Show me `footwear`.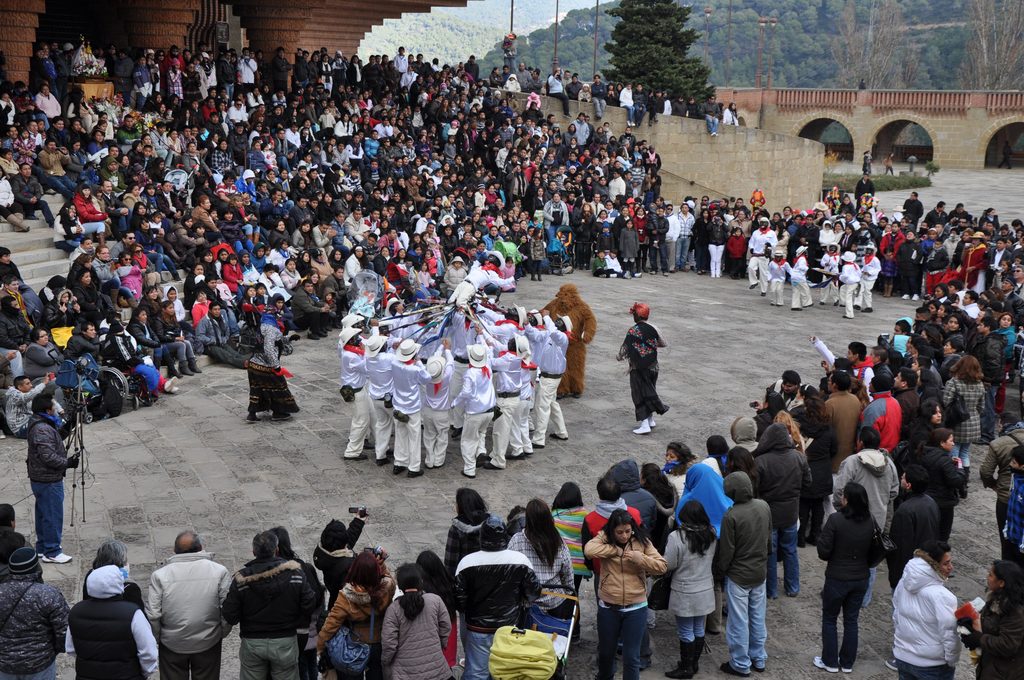
`footwear` is here: BBox(525, 438, 546, 451).
